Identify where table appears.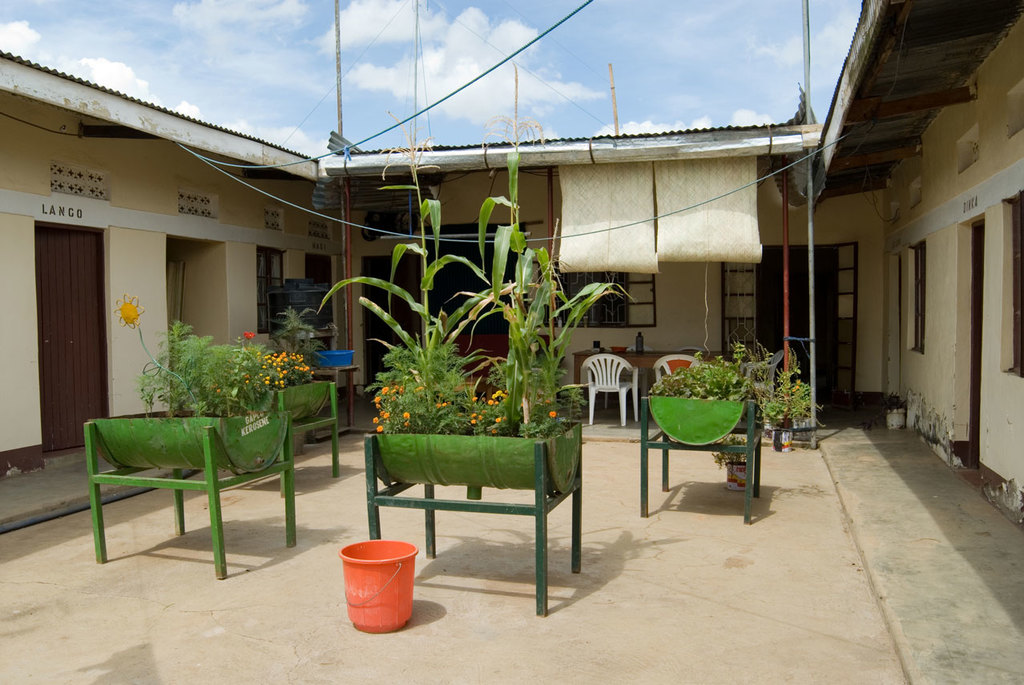
Appears at pyautogui.locateOnScreen(566, 343, 741, 422).
